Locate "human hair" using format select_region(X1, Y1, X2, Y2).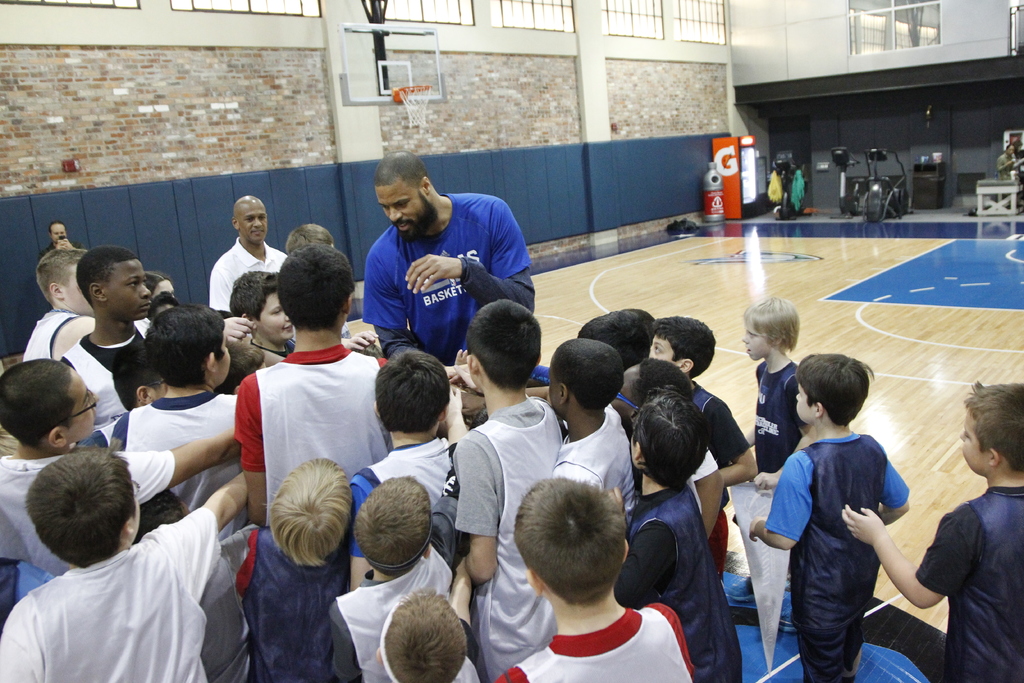
select_region(554, 337, 626, 409).
